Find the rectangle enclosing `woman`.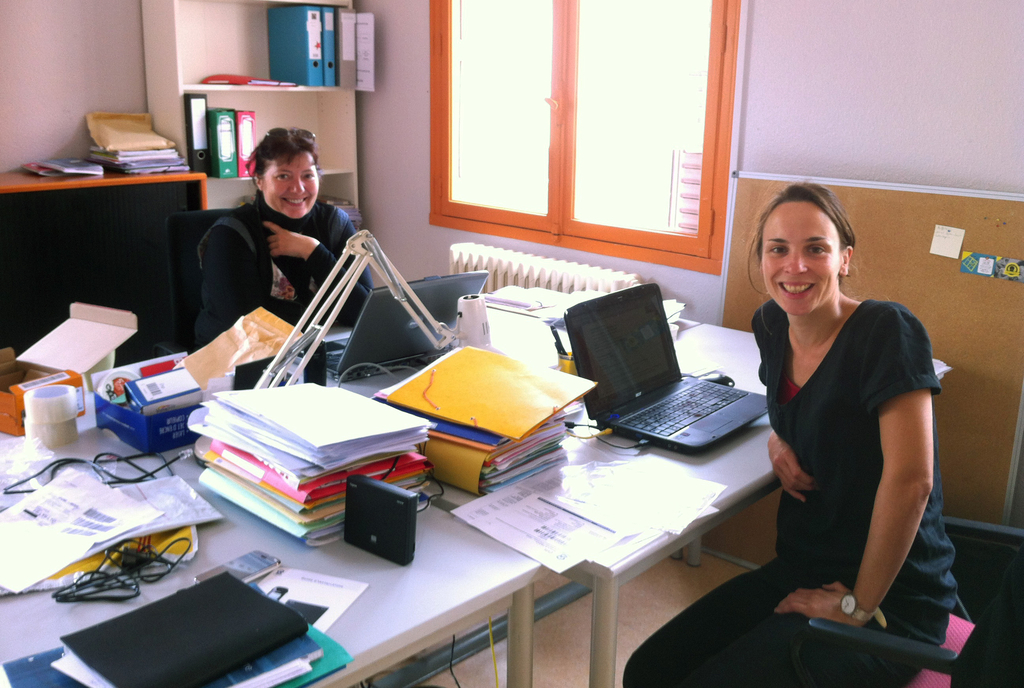
(659, 175, 920, 681).
